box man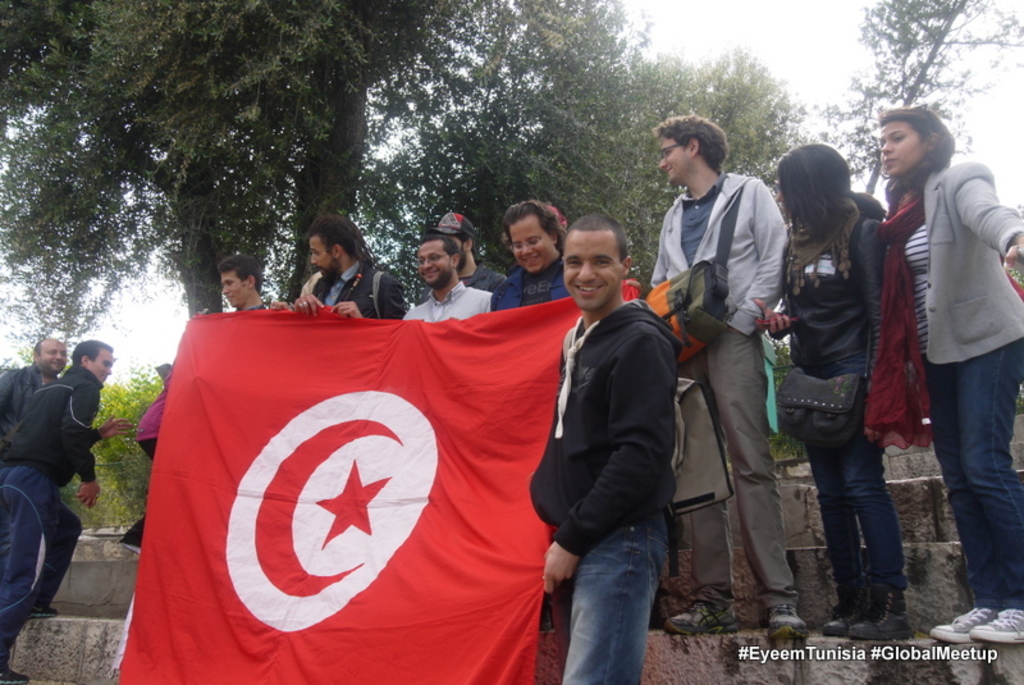
{"x1": 0, "y1": 337, "x2": 133, "y2": 684}
